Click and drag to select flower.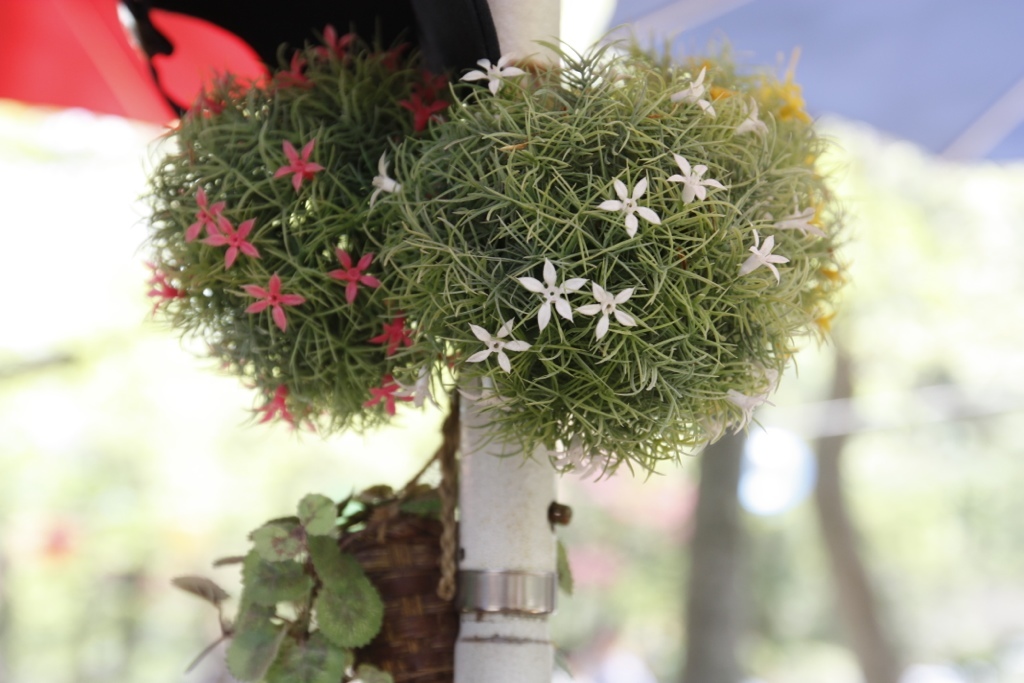
Selection: x1=398, y1=91, x2=447, y2=133.
